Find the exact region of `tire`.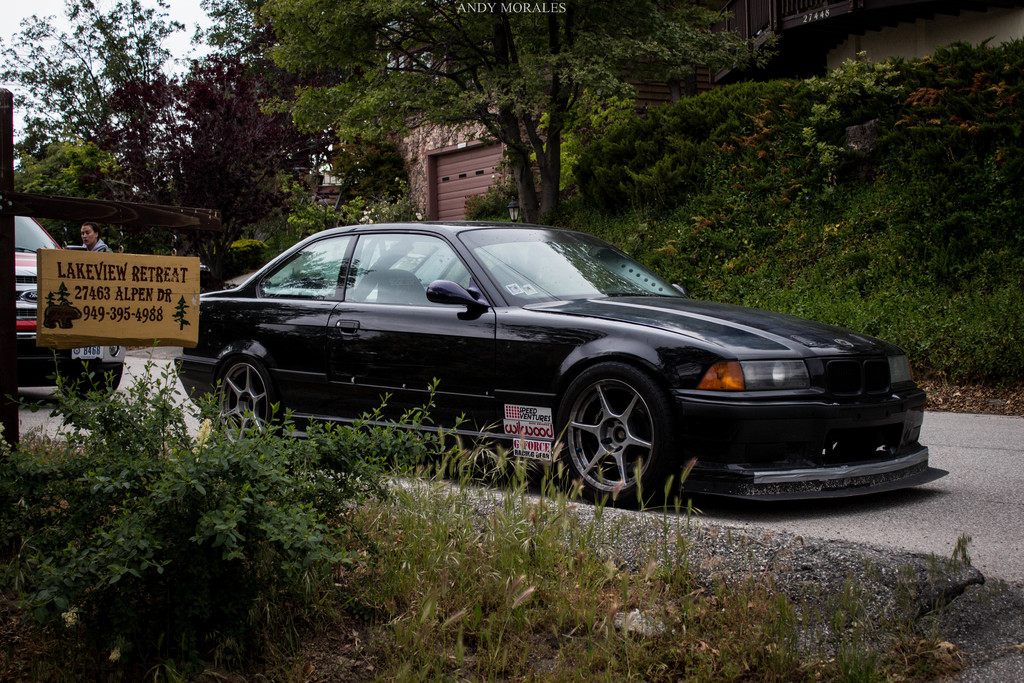
Exact region: locate(566, 359, 681, 516).
